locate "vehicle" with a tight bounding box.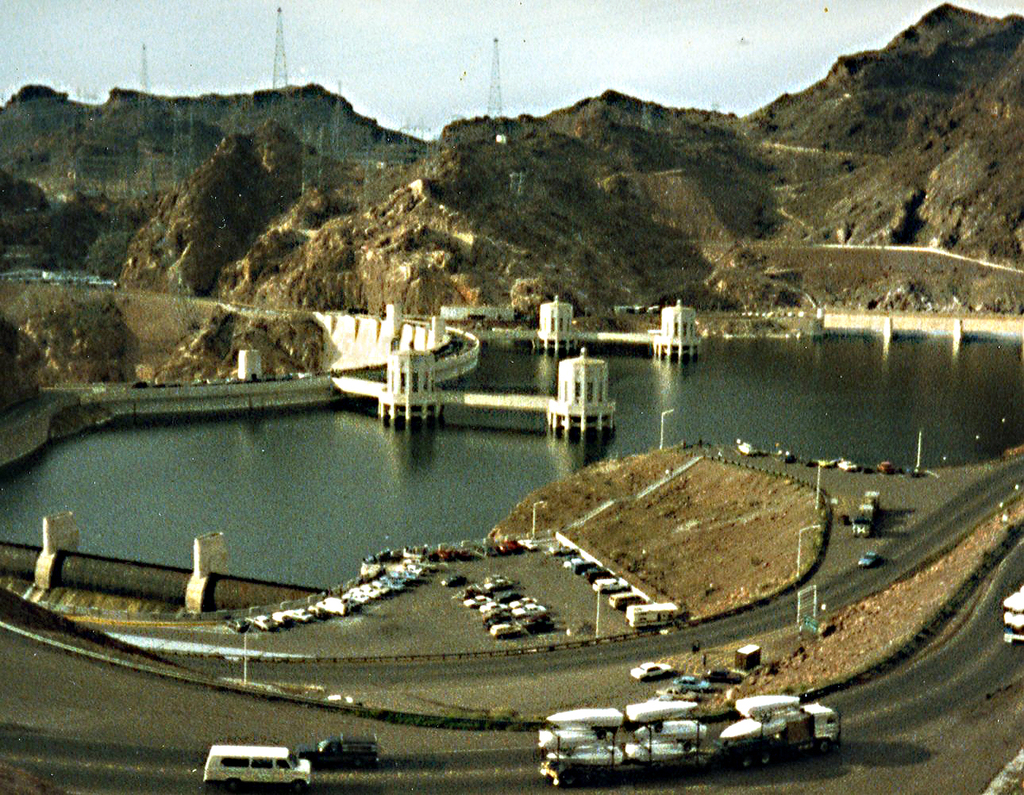
bbox(839, 458, 860, 476).
